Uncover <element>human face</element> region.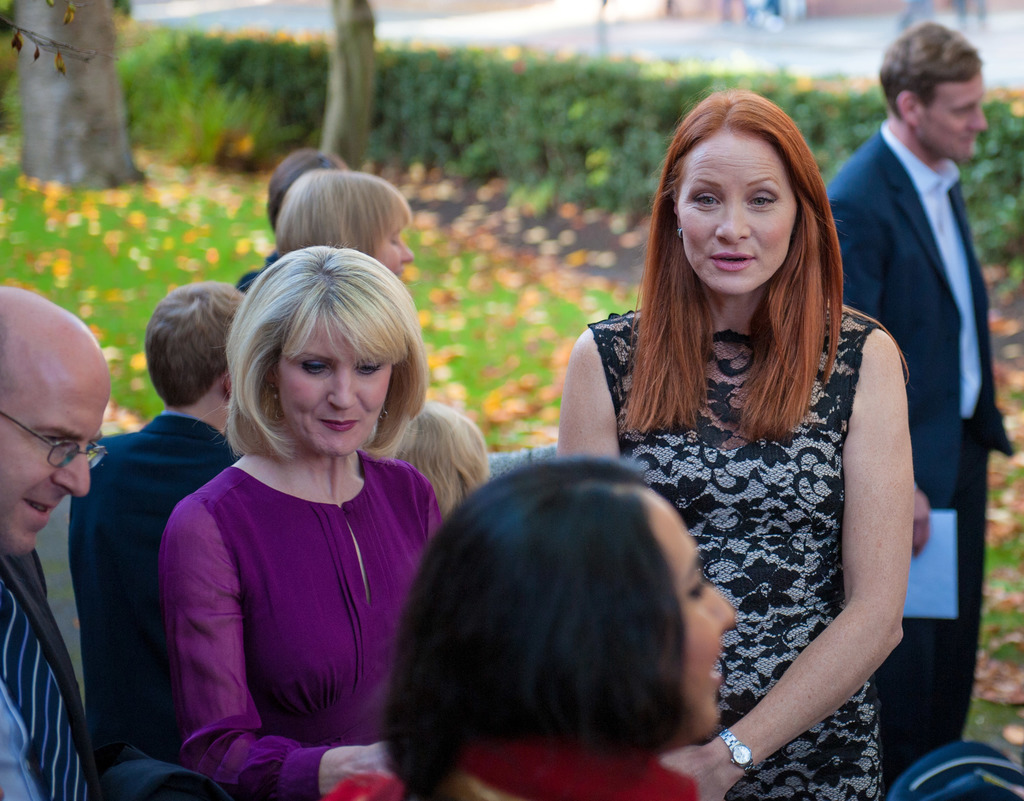
Uncovered: <region>376, 227, 413, 278</region>.
